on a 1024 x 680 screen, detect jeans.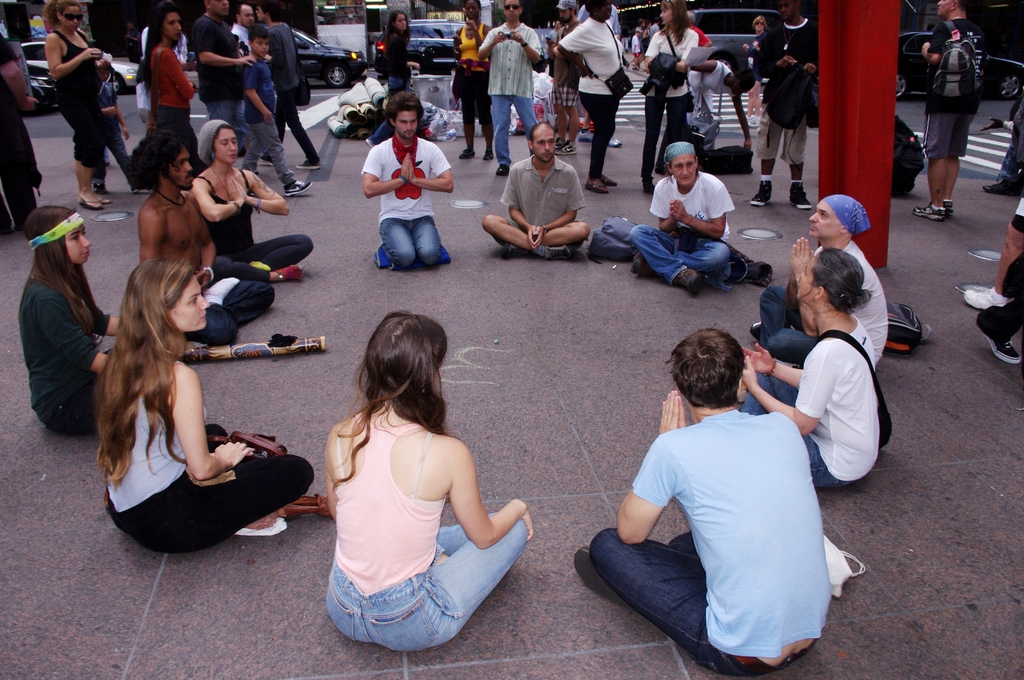
<region>493, 97, 538, 165</region>.
